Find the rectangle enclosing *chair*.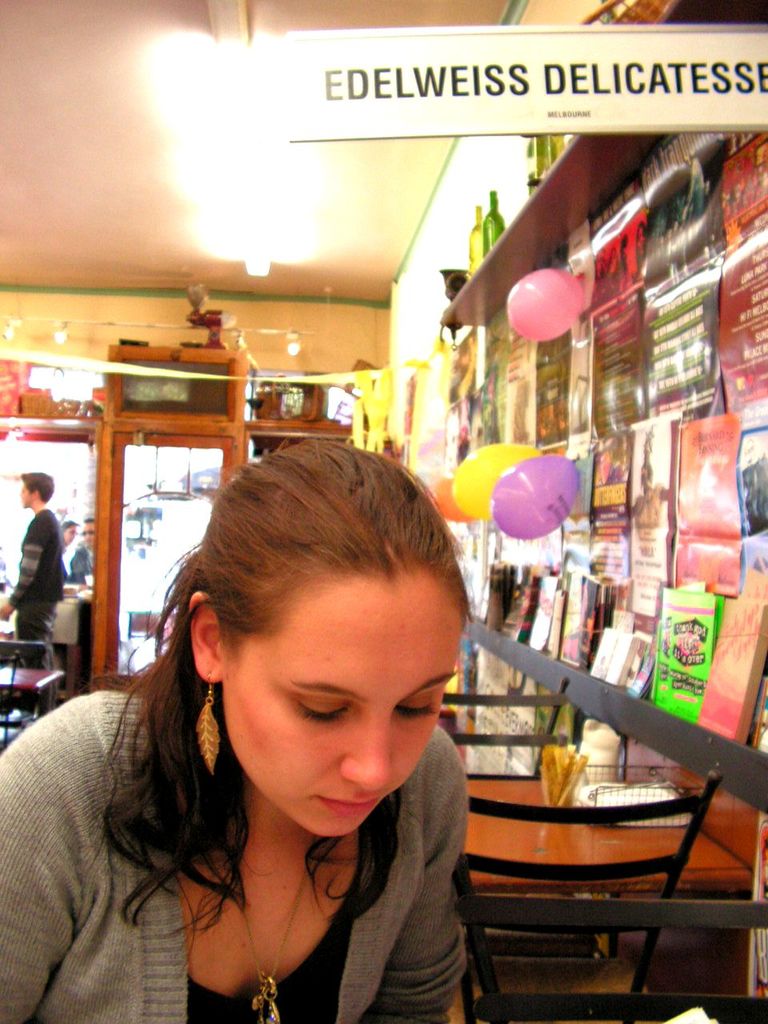
region(114, 606, 187, 681).
